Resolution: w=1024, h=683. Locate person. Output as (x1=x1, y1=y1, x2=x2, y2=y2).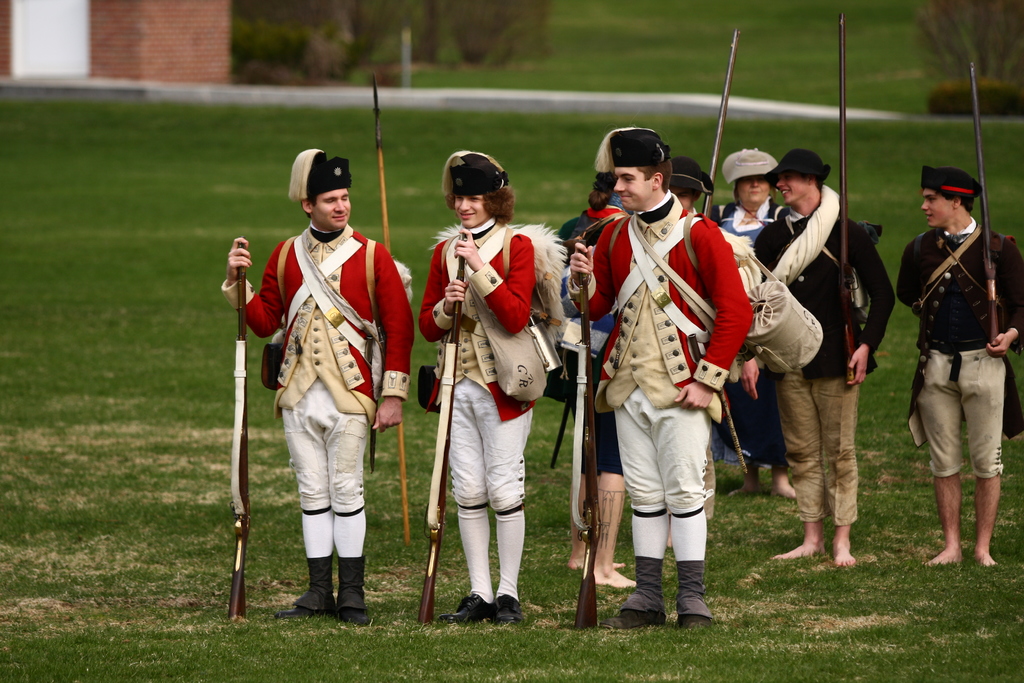
(x1=895, y1=167, x2=1023, y2=571).
